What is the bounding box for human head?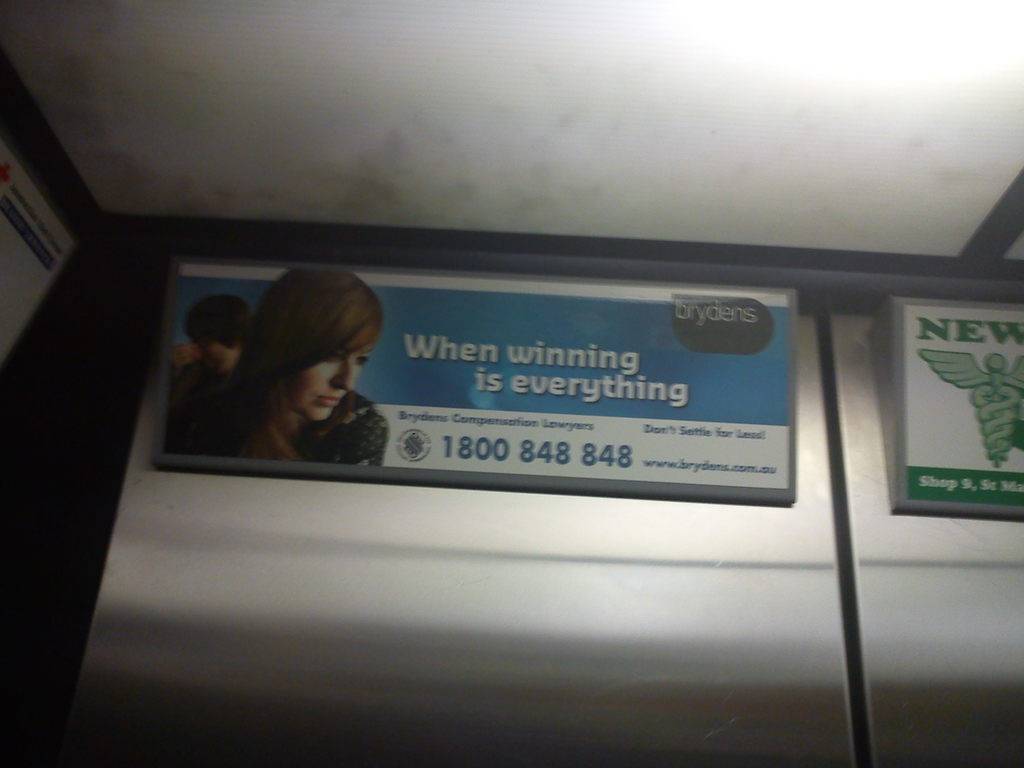
detection(184, 294, 251, 372).
